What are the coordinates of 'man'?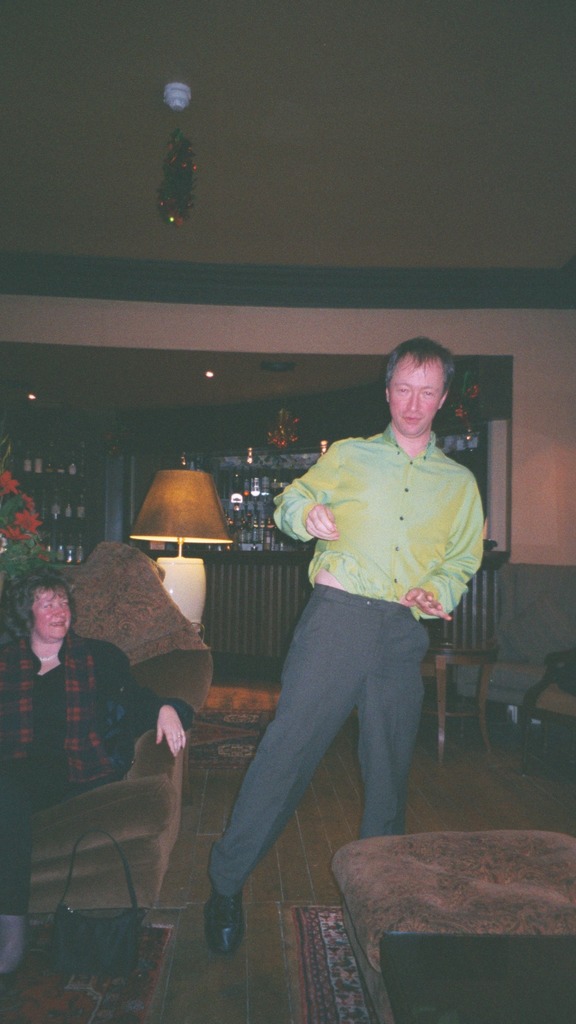
205 336 484 957.
